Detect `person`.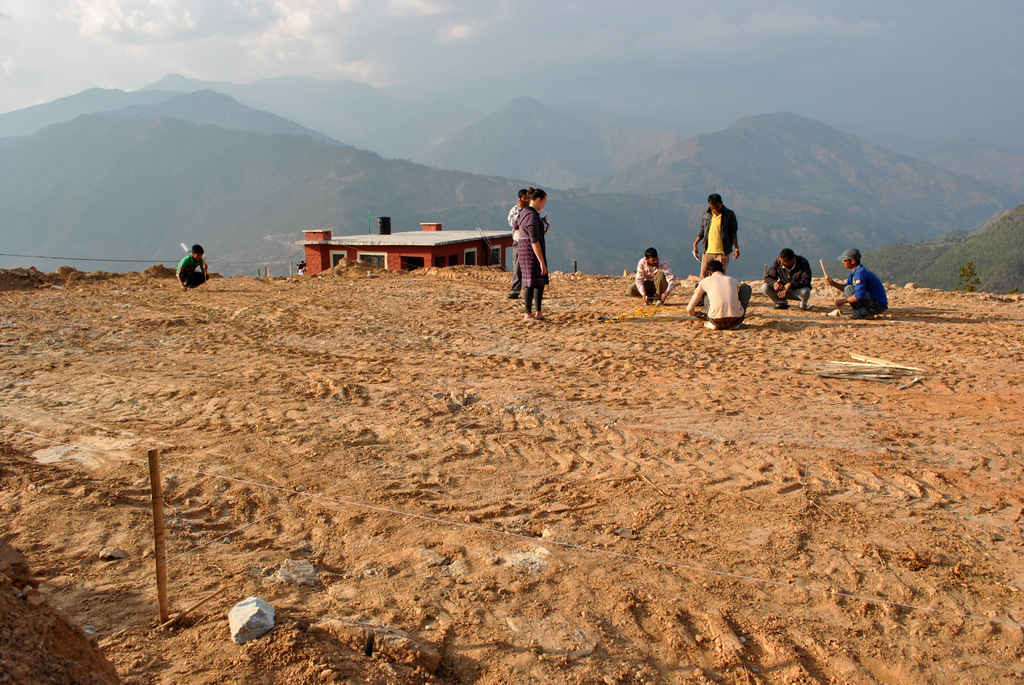
Detected at 513, 181, 556, 321.
